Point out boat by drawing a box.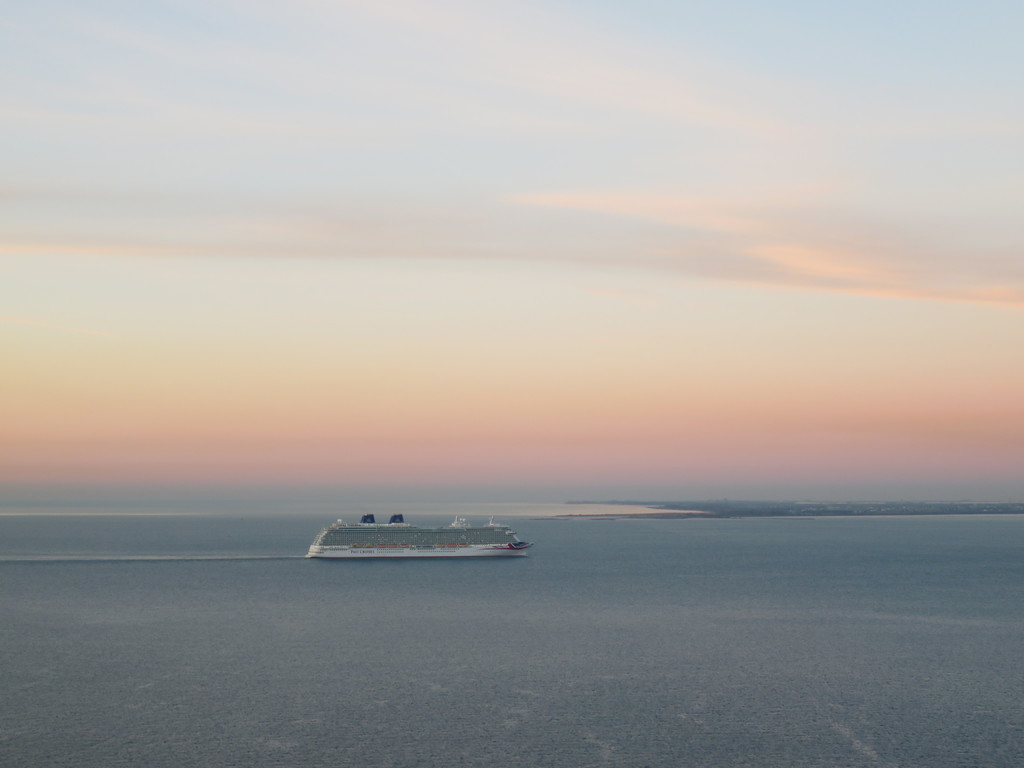
l=303, t=503, r=523, b=574.
